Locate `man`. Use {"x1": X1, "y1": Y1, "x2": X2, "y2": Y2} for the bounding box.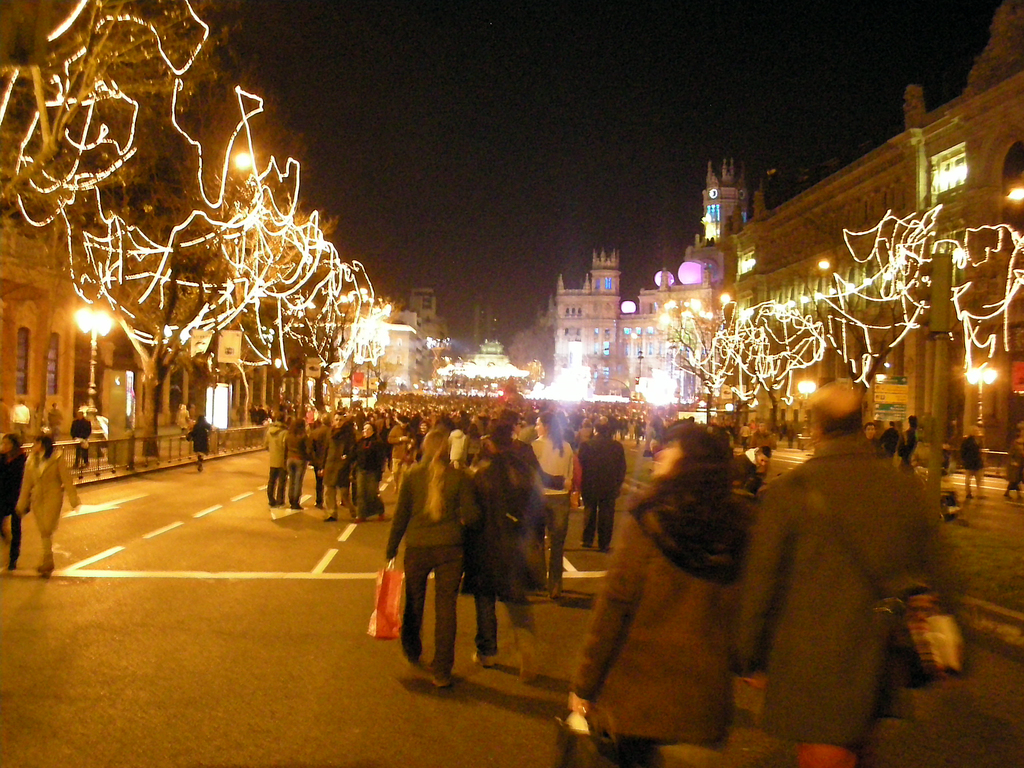
{"x1": 728, "y1": 411, "x2": 976, "y2": 760}.
